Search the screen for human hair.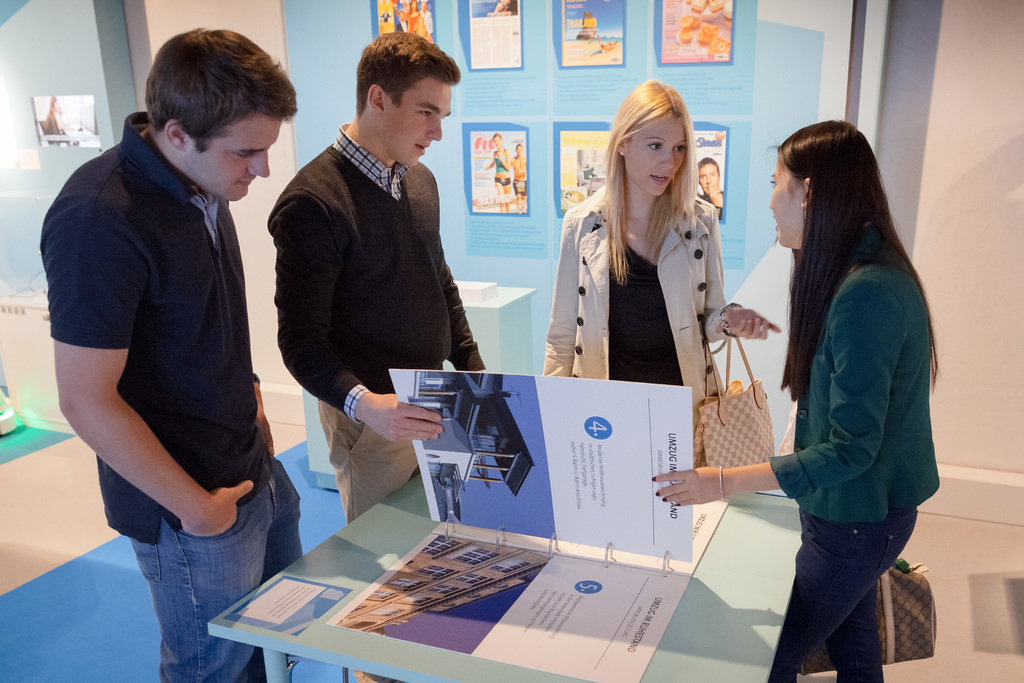
Found at bbox=(408, 0, 420, 15).
